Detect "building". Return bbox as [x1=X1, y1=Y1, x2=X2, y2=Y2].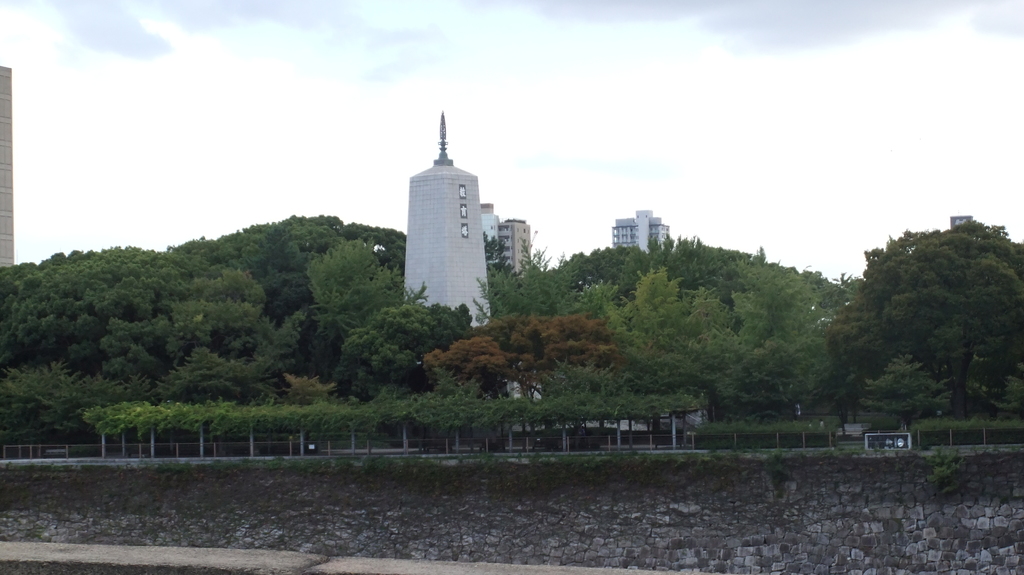
[x1=479, y1=200, x2=536, y2=276].
